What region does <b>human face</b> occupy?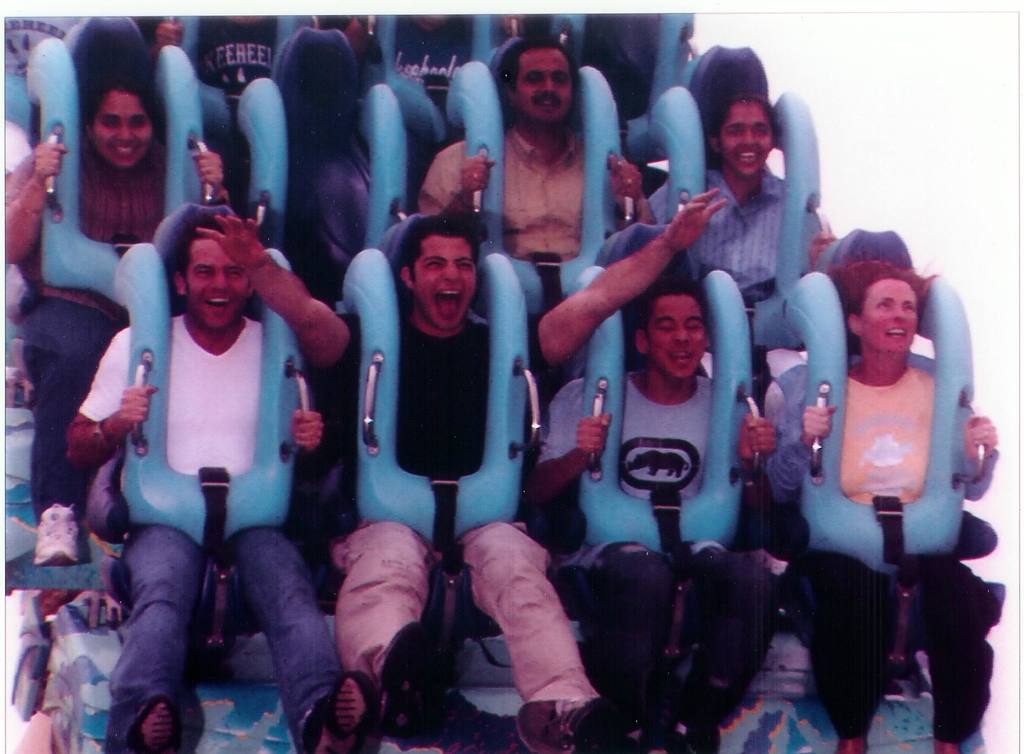
l=411, t=227, r=483, b=336.
